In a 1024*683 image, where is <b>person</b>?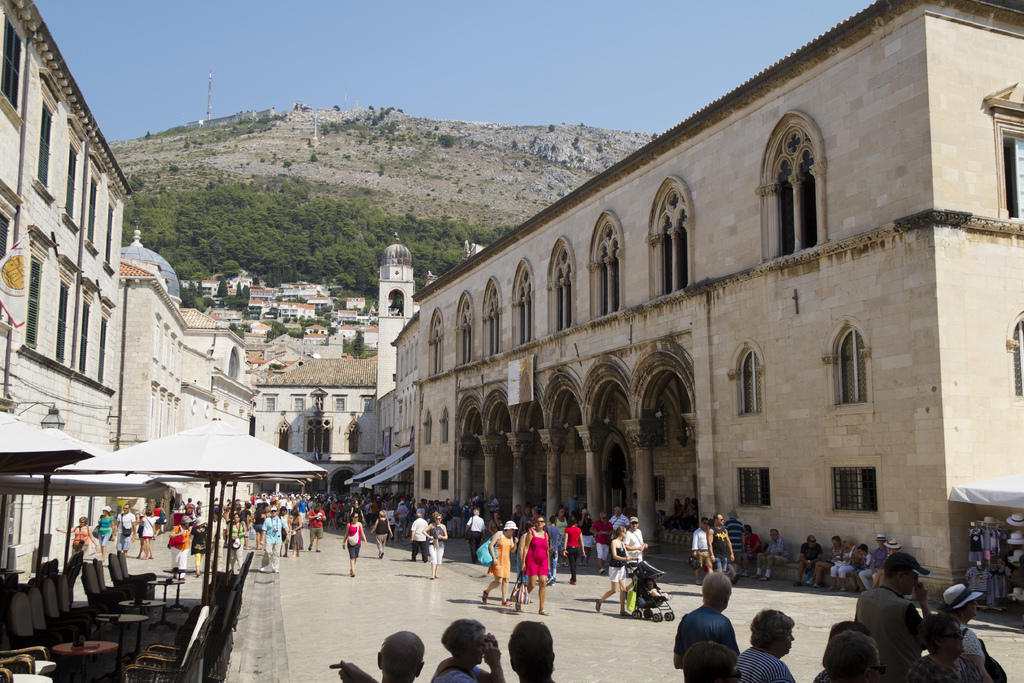
<box>432,616,507,682</box>.
